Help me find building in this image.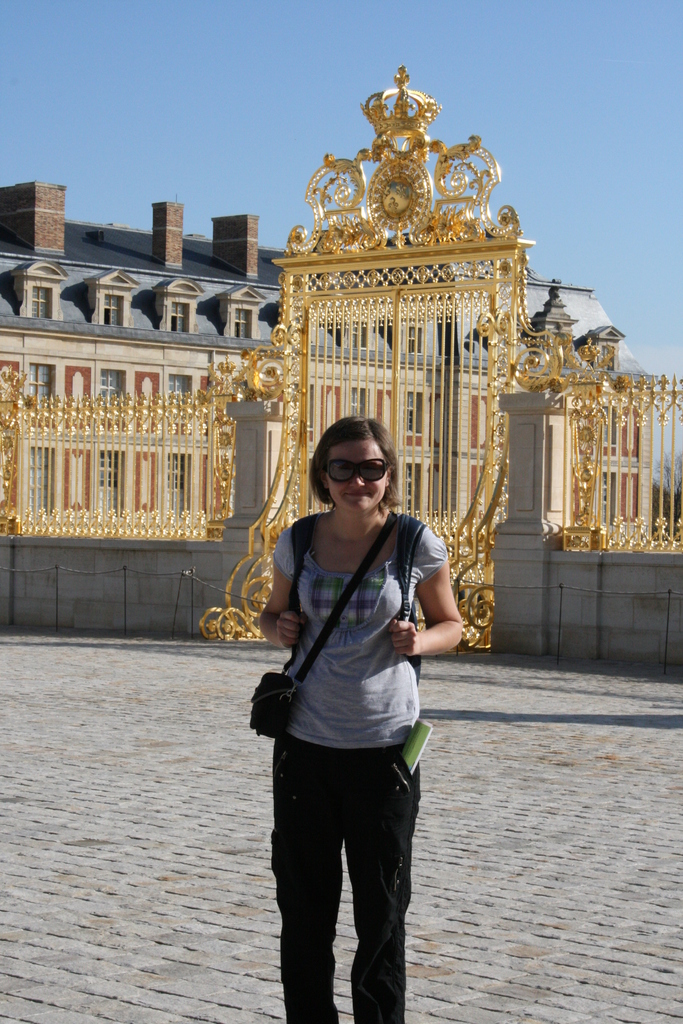
Found it: 0:183:645:533.
